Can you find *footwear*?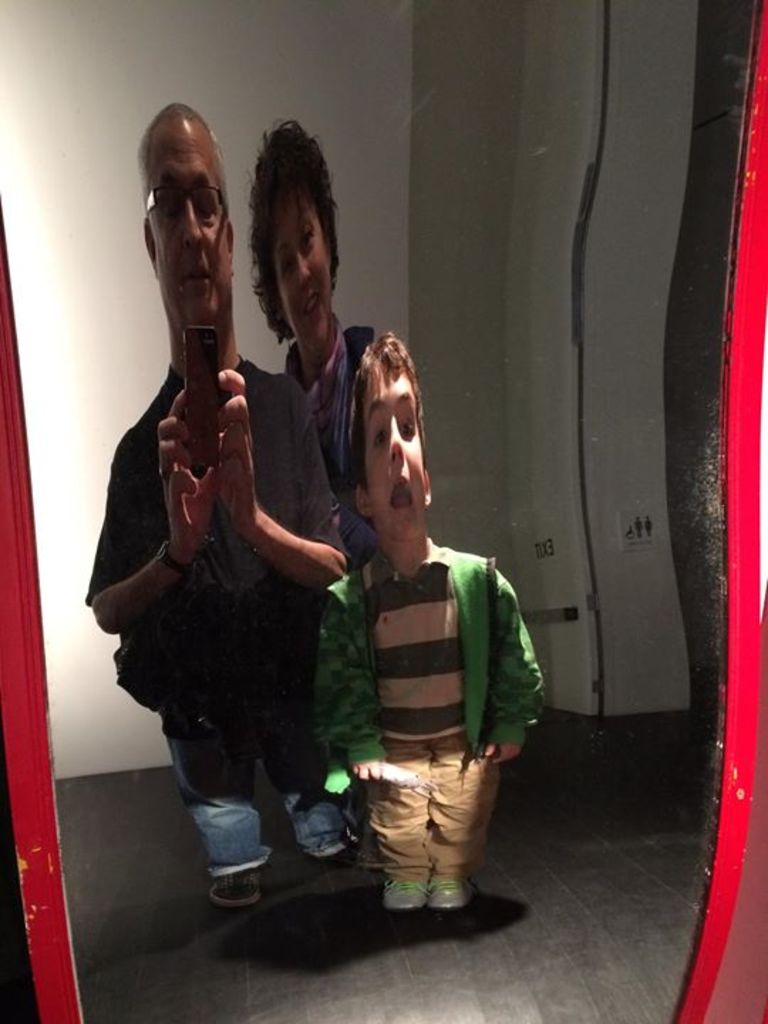
Yes, bounding box: region(198, 865, 277, 907).
